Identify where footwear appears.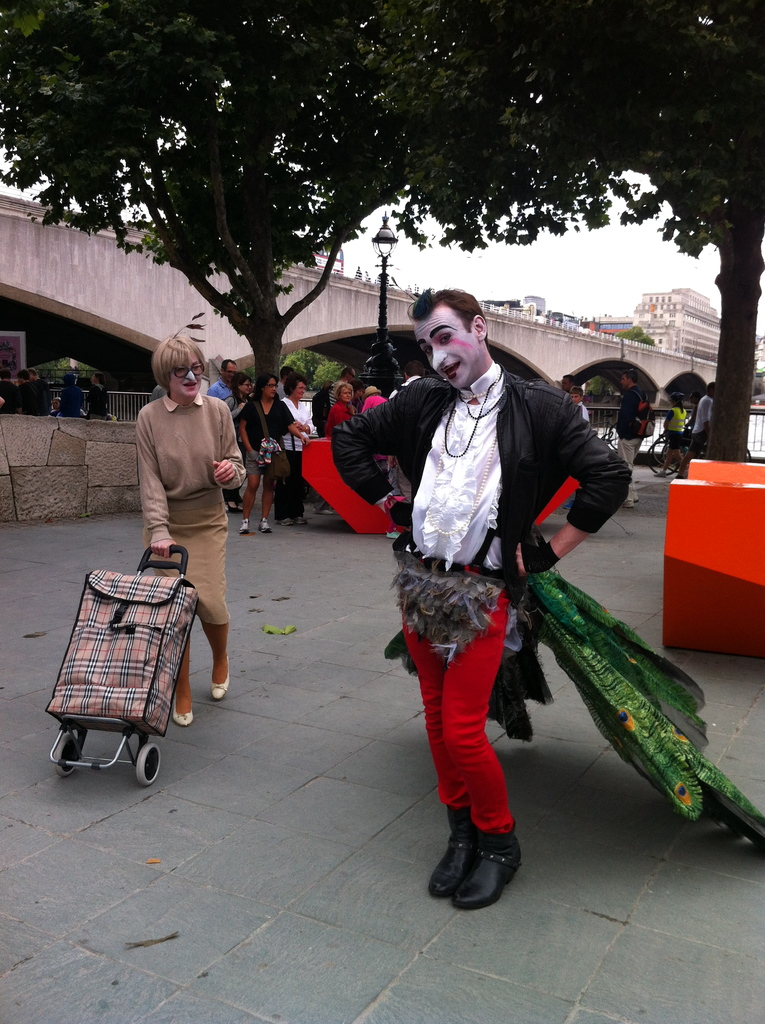
Appears at bbox=(261, 525, 273, 532).
